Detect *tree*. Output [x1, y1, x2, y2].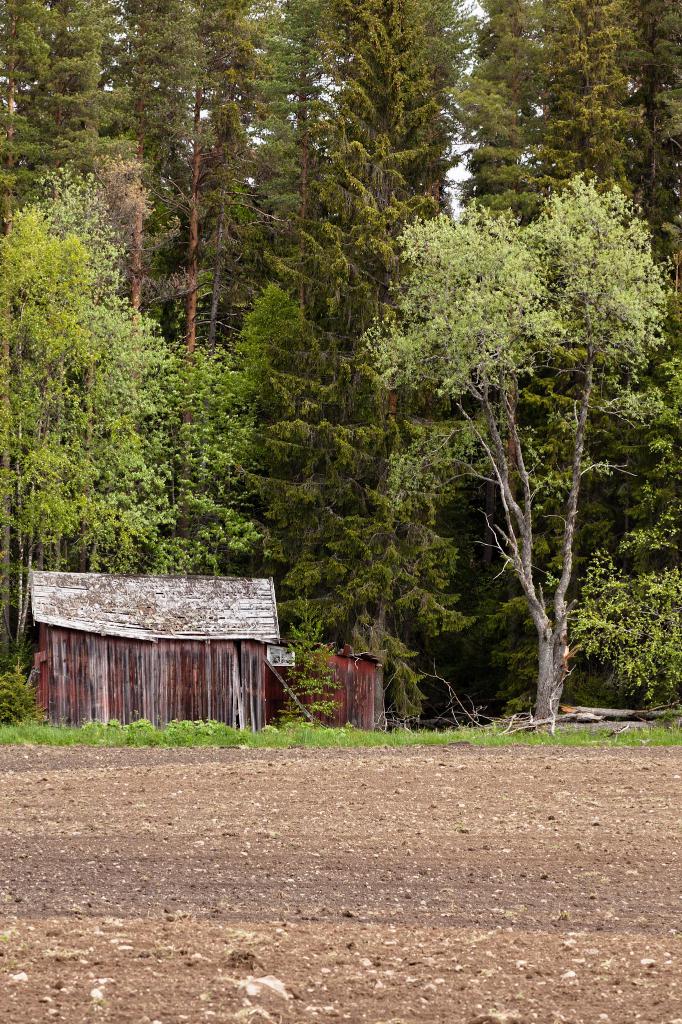
[358, 166, 662, 732].
